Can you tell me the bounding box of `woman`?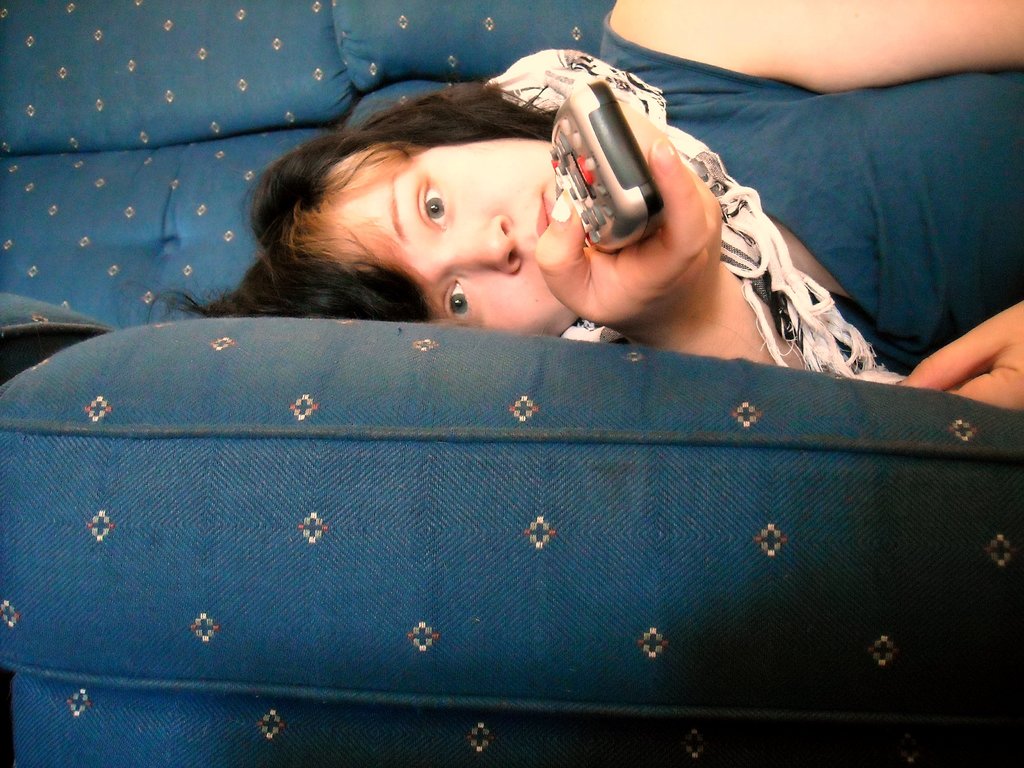
229:0:1023:421.
